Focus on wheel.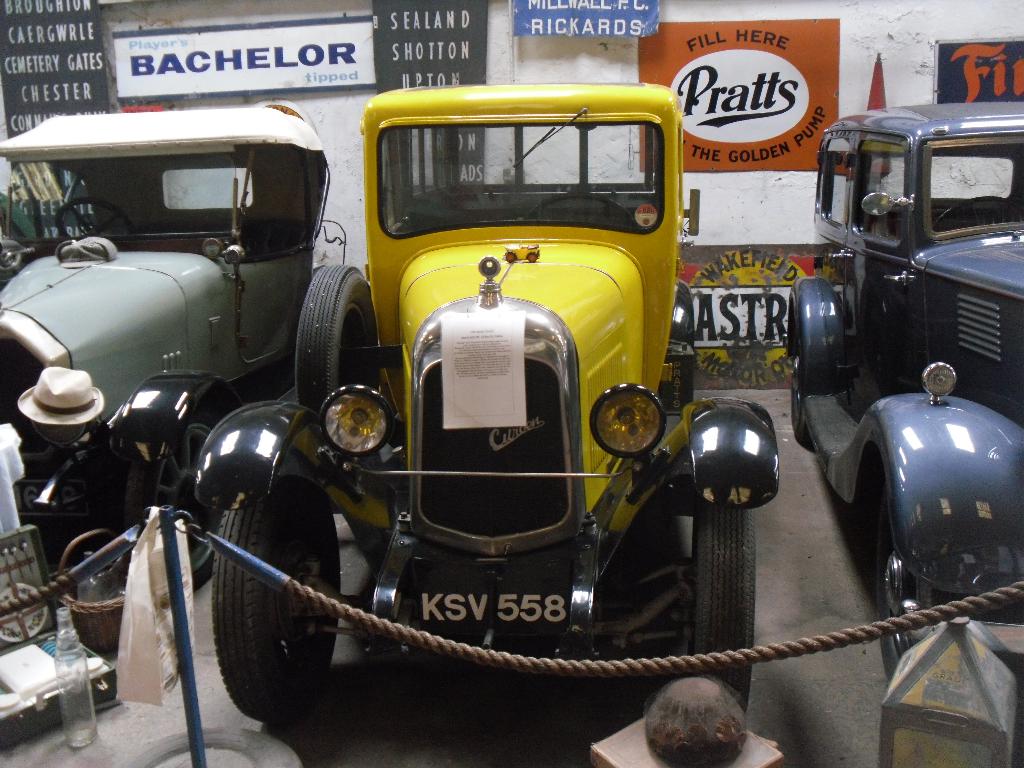
Focused at box=[874, 482, 918, 685].
